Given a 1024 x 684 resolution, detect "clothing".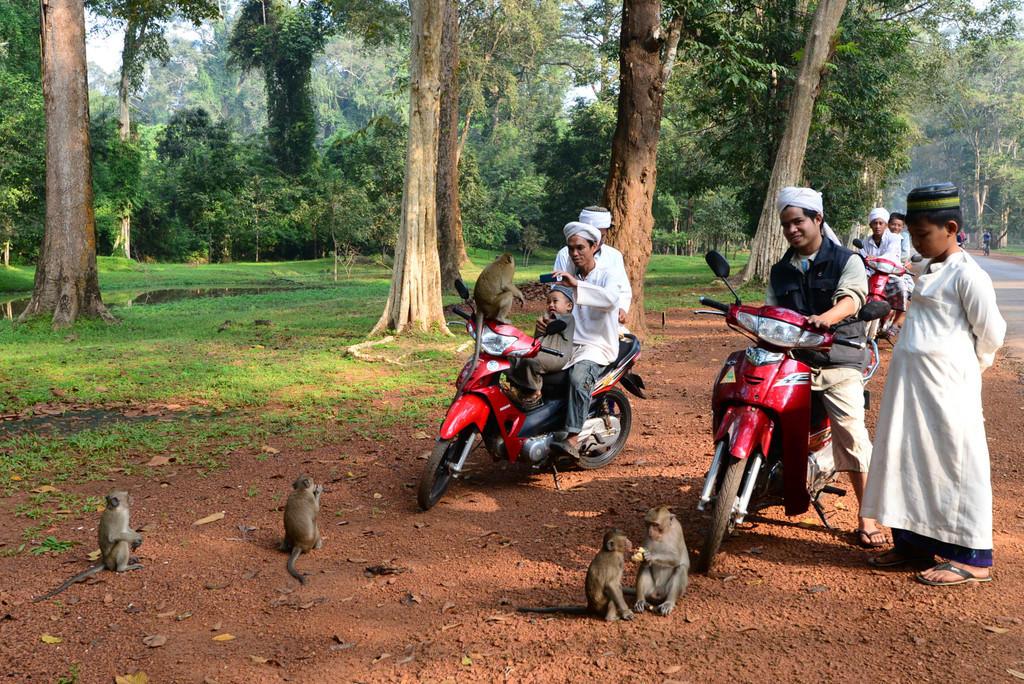
x1=801 y1=359 x2=868 y2=485.
